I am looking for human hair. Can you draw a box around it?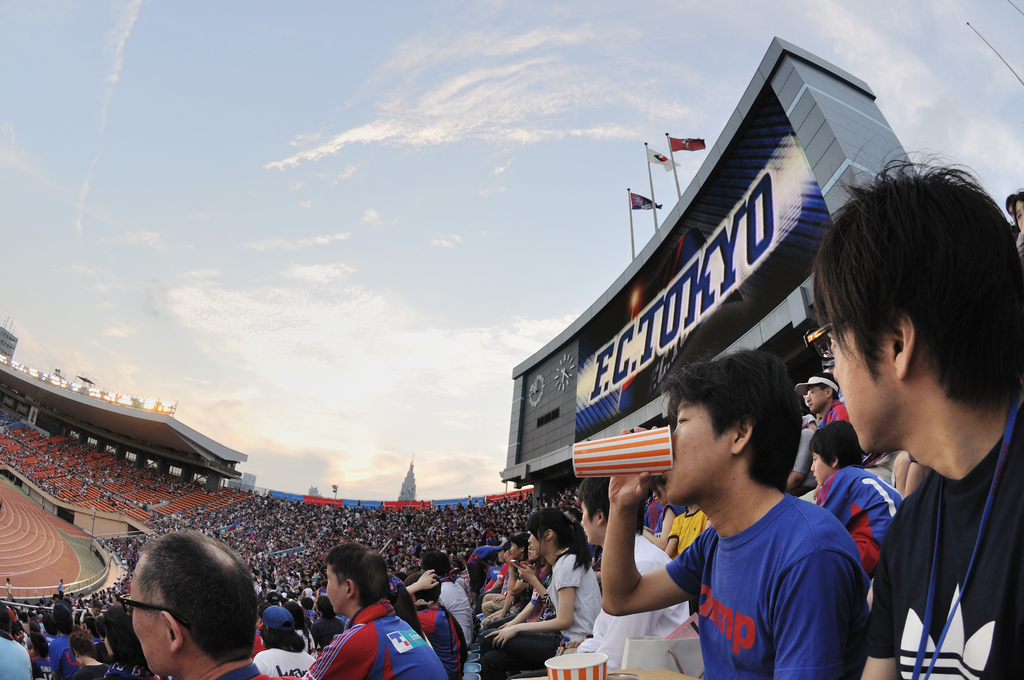
Sure, the bounding box is BBox(525, 506, 596, 576).
